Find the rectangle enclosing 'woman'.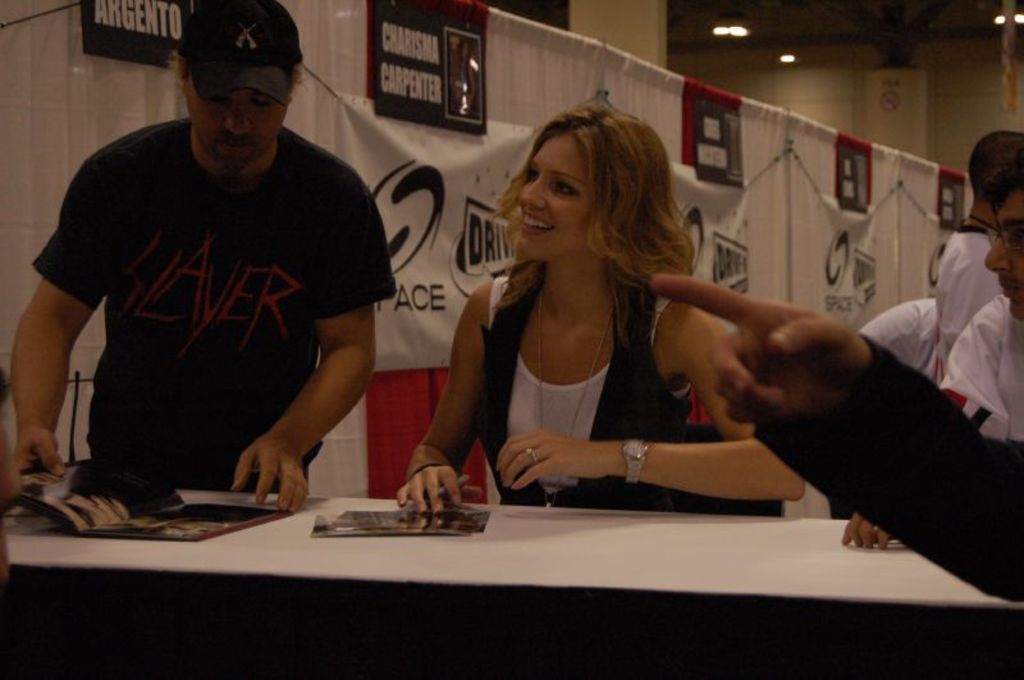
box(412, 104, 755, 515).
